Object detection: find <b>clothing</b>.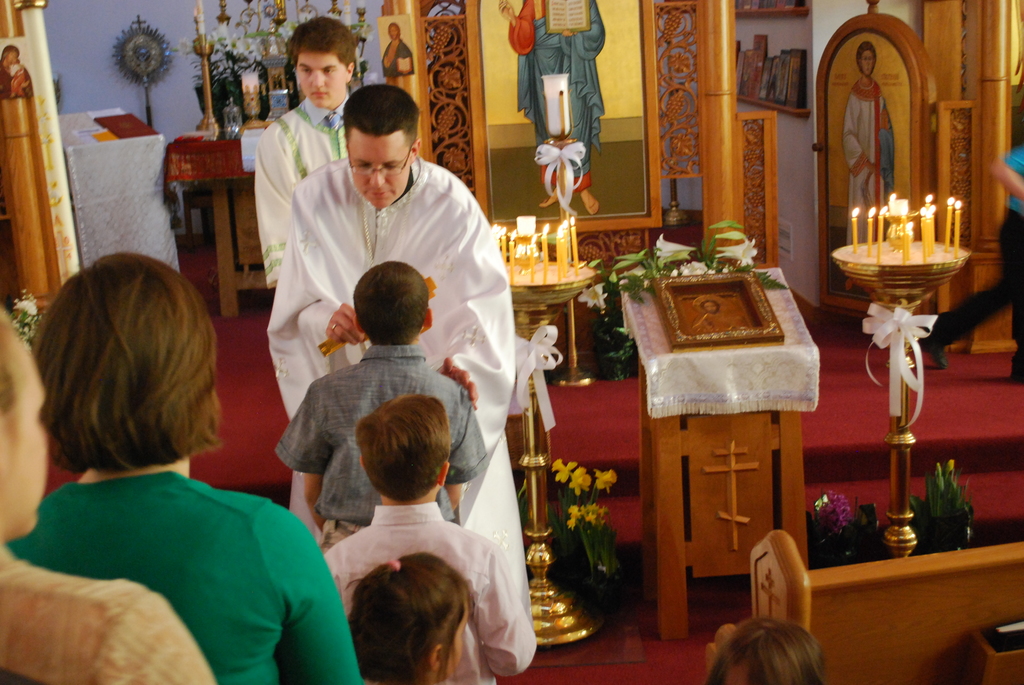
crop(255, 95, 358, 288).
